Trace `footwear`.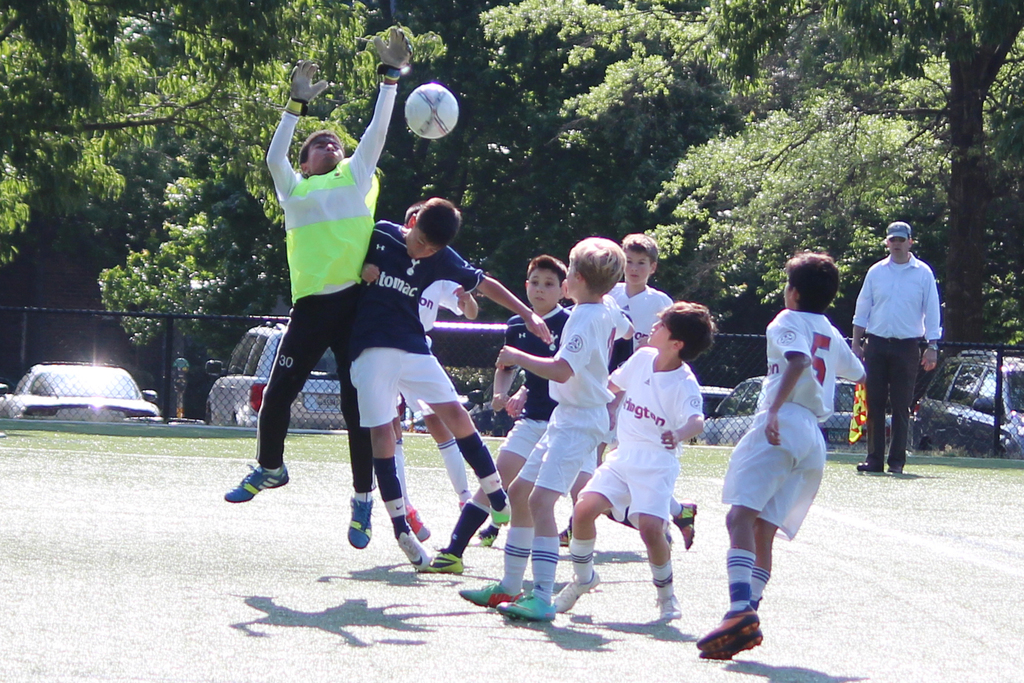
Traced to (556,525,577,547).
